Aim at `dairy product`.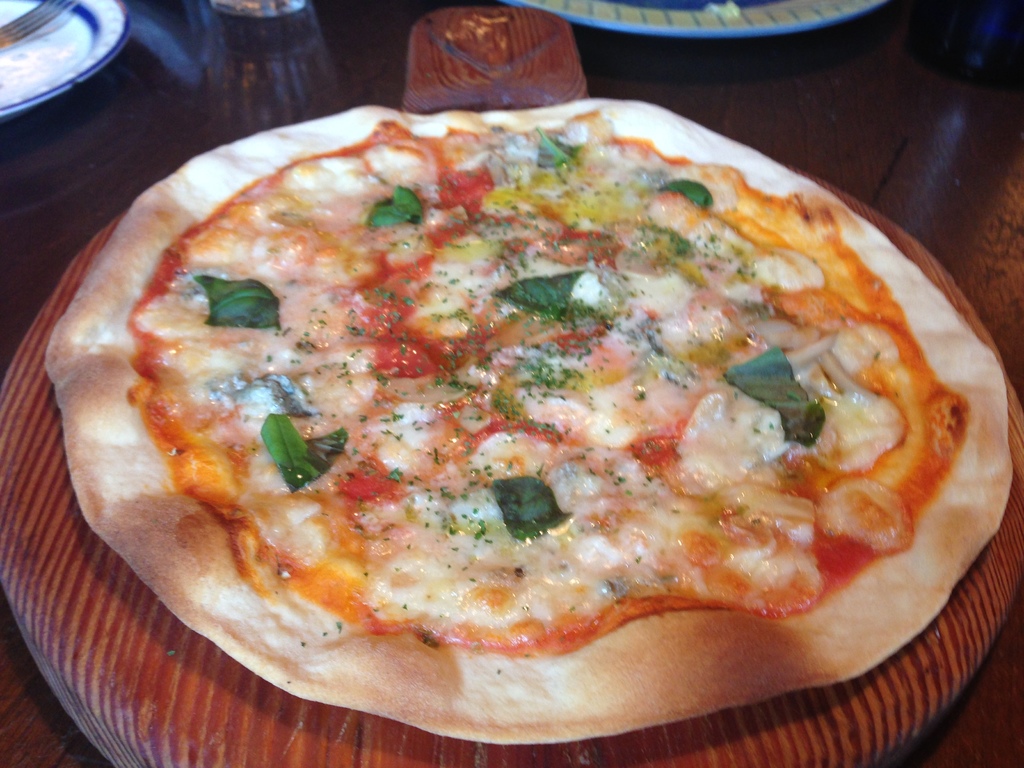
Aimed at [x1=152, y1=138, x2=911, y2=644].
